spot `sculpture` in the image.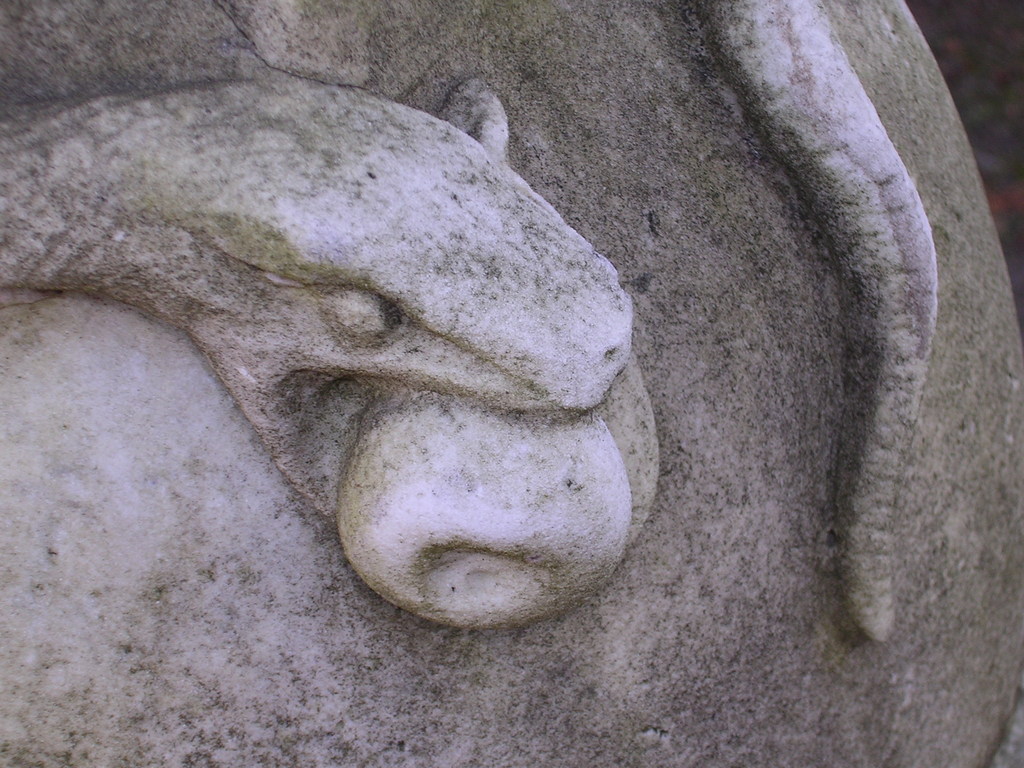
`sculpture` found at [83,31,922,675].
